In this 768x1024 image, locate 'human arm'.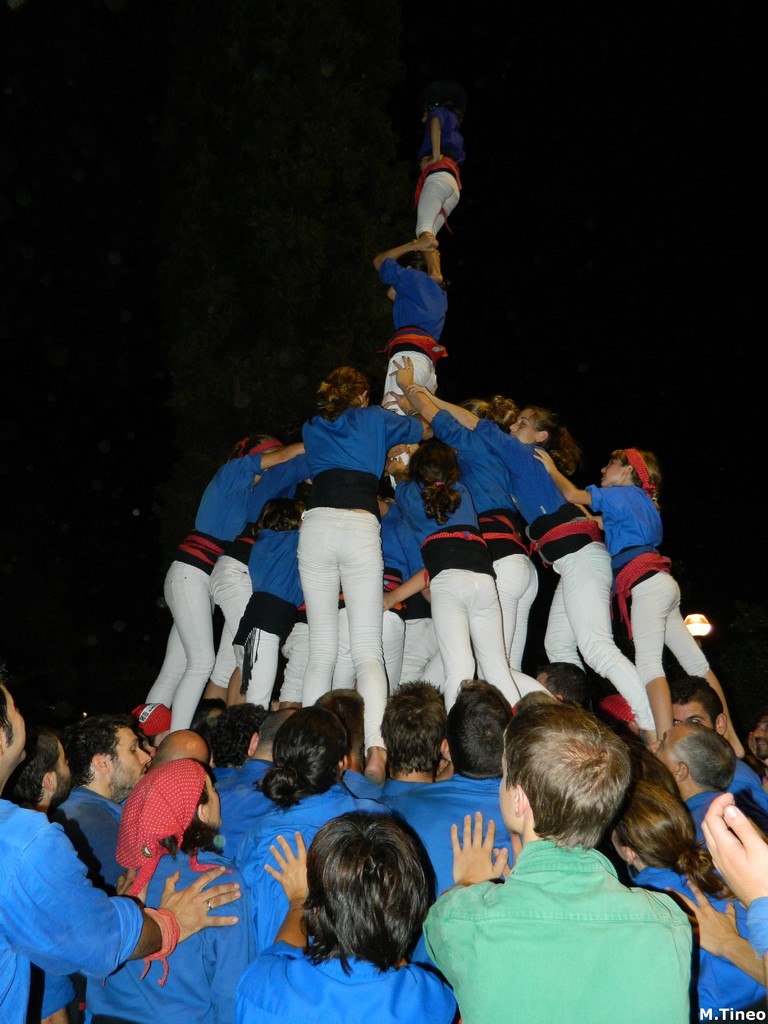
Bounding box: 683 776 767 965.
